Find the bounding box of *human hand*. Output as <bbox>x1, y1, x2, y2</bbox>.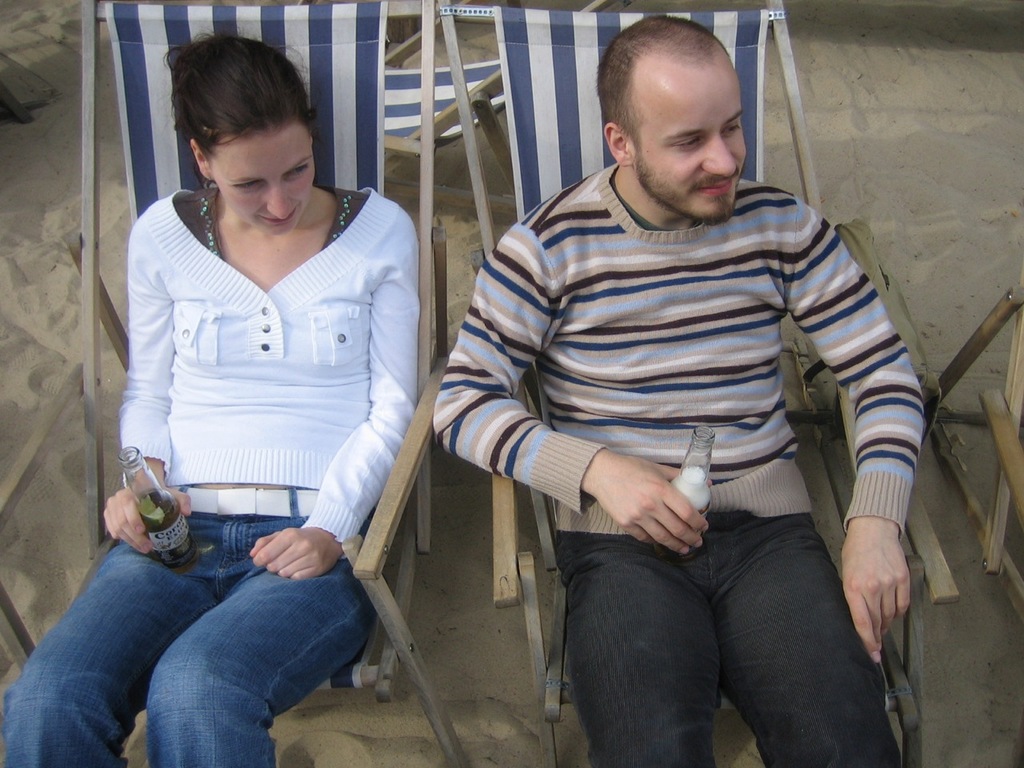
<bbox>840, 526, 910, 667</bbox>.
